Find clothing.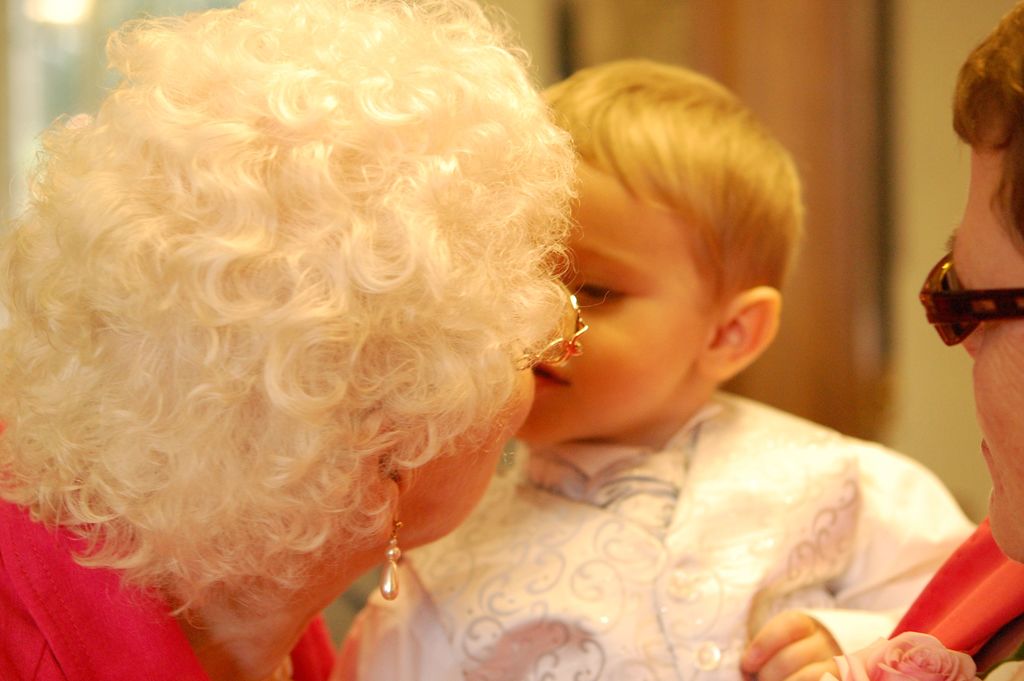
317, 385, 976, 680.
